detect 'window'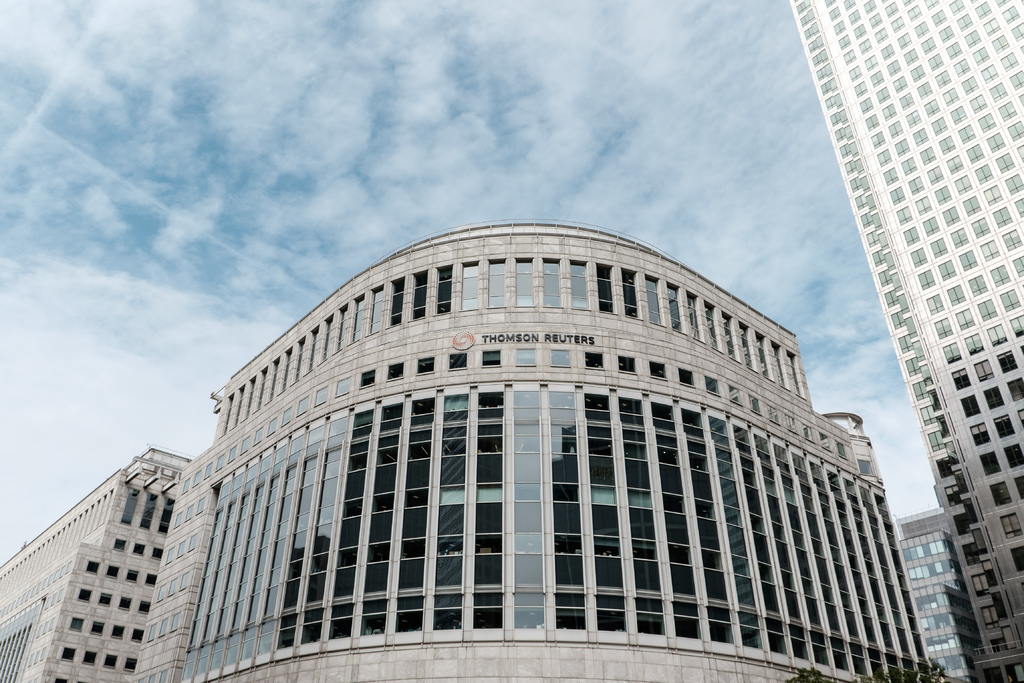
region(130, 625, 146, 641)
